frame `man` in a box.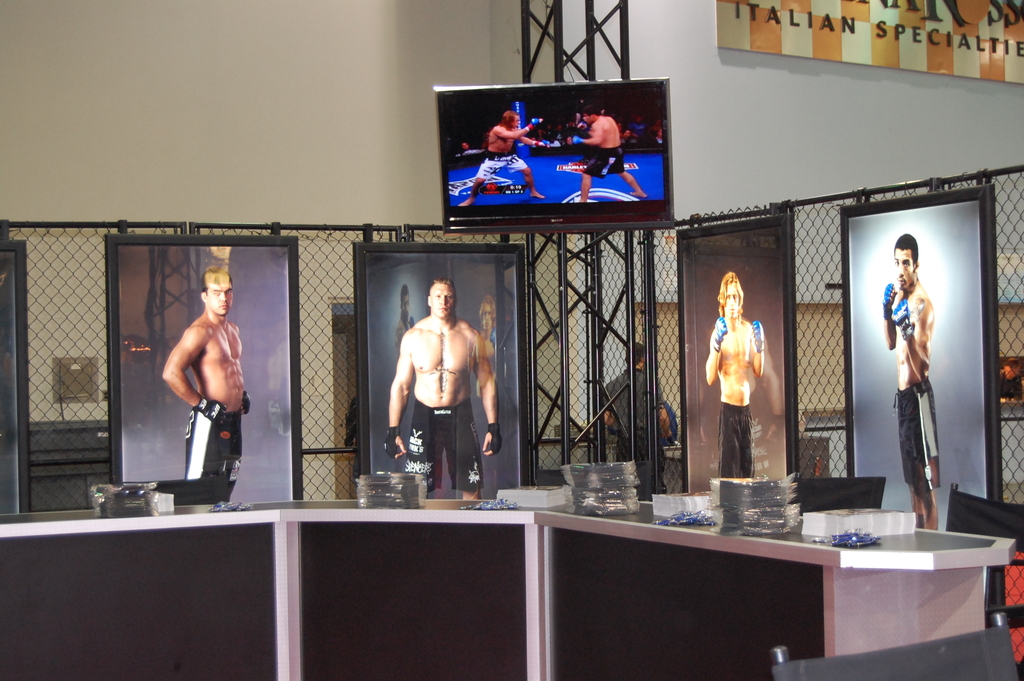
<bbox>460, 111, 544, 204</bbox>.
